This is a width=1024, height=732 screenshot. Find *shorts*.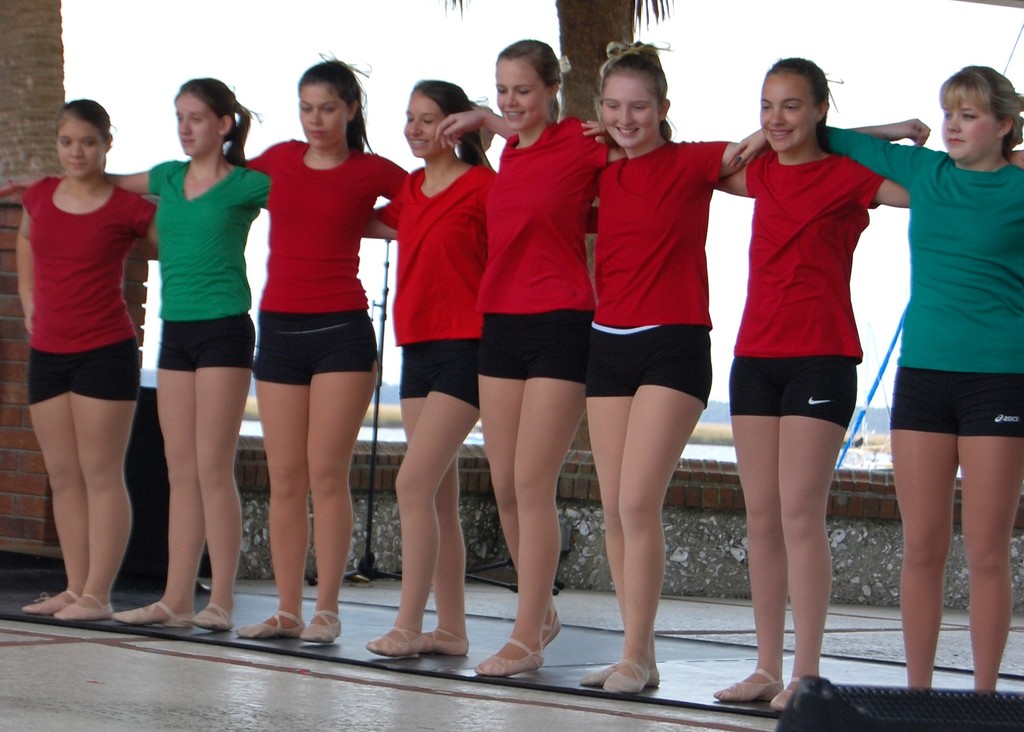
Bounding box: 150 313 255 370.
